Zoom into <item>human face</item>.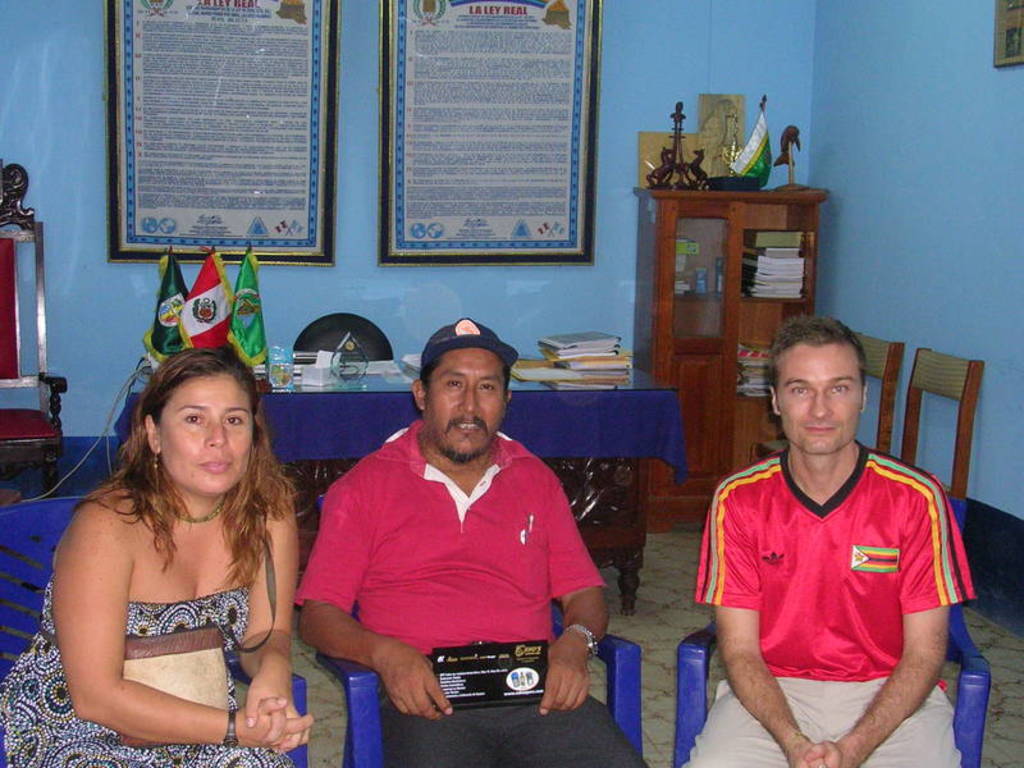
Zoom target: bbox(777, 346, 863, 453).
